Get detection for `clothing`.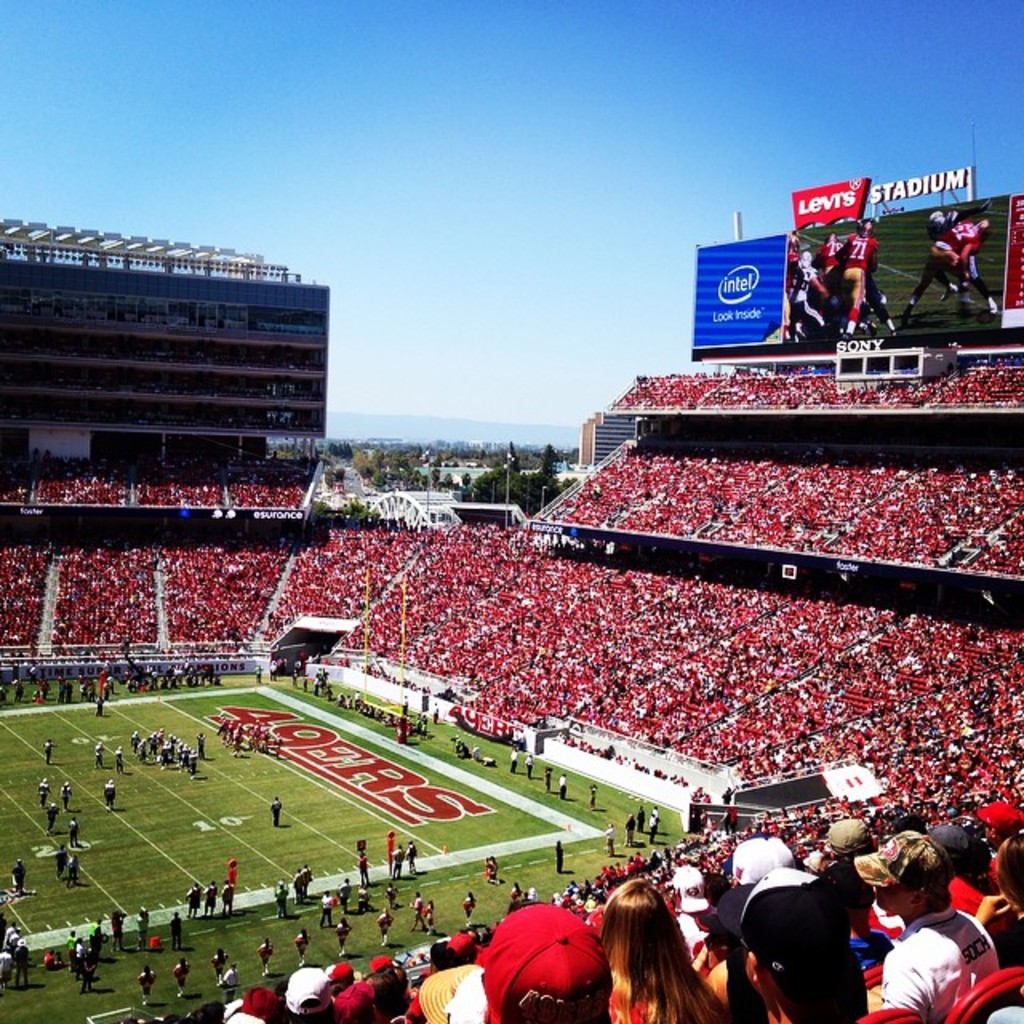
Detection: [left=62, top=942, right=94, bottom=989].
